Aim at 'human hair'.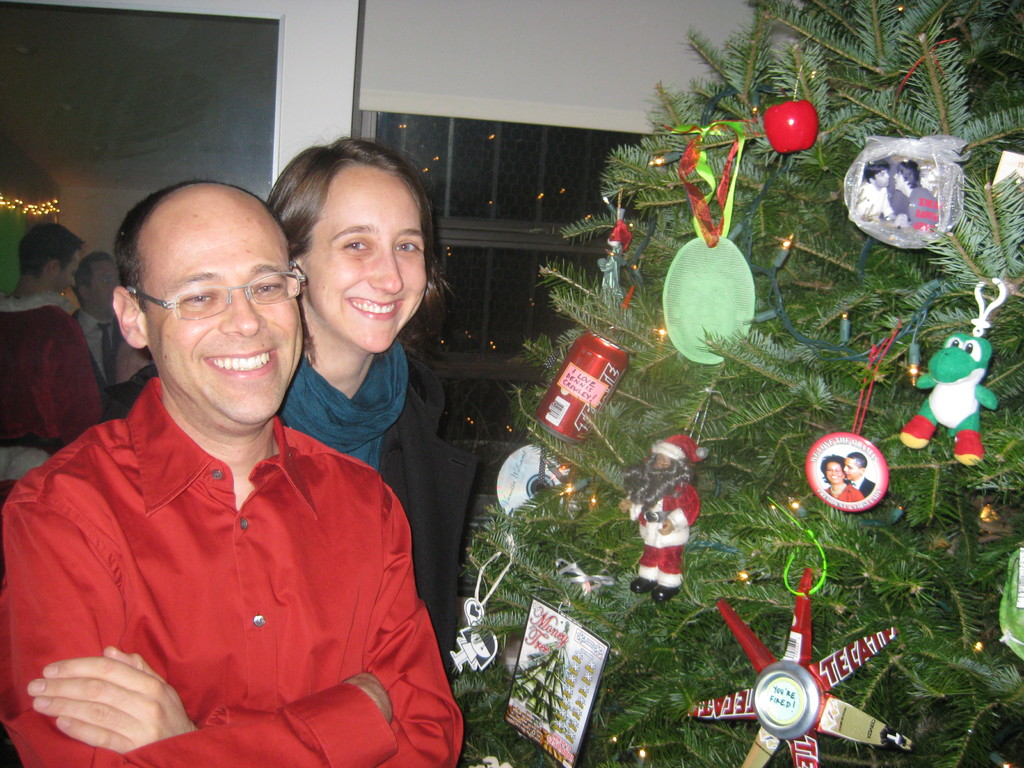
Aimed at (left=19, top=225, right=87, bottom=280).
